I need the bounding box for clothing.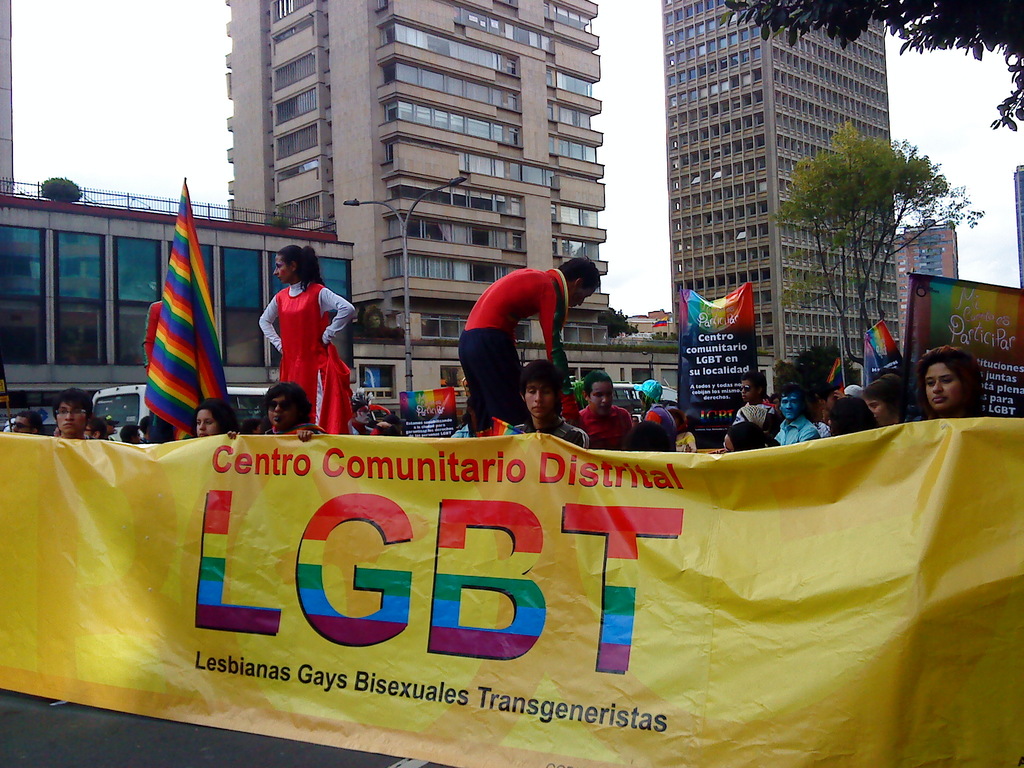
Here it is: [x1=805, y1=415, x2=831, y2=435].
